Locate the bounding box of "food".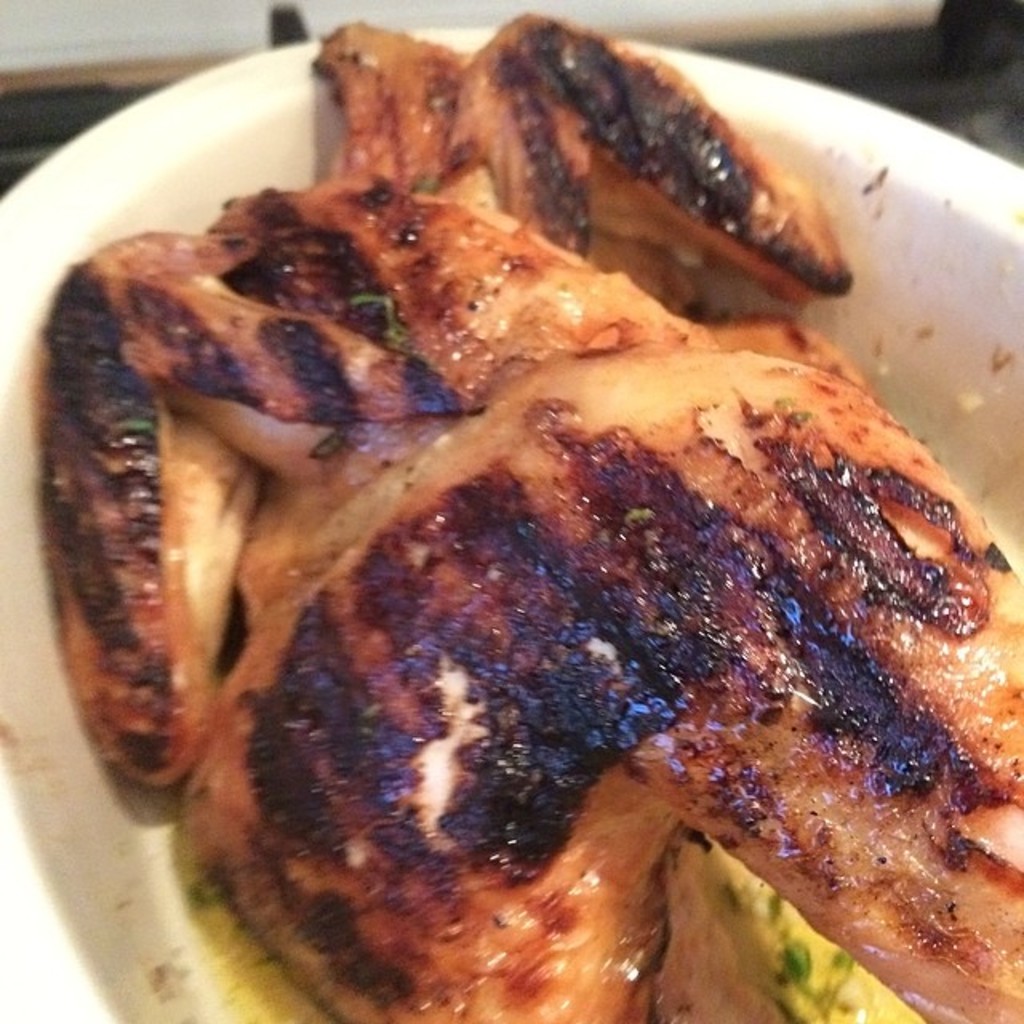
Bounding box: region(165, 192, 1014, 1014).
